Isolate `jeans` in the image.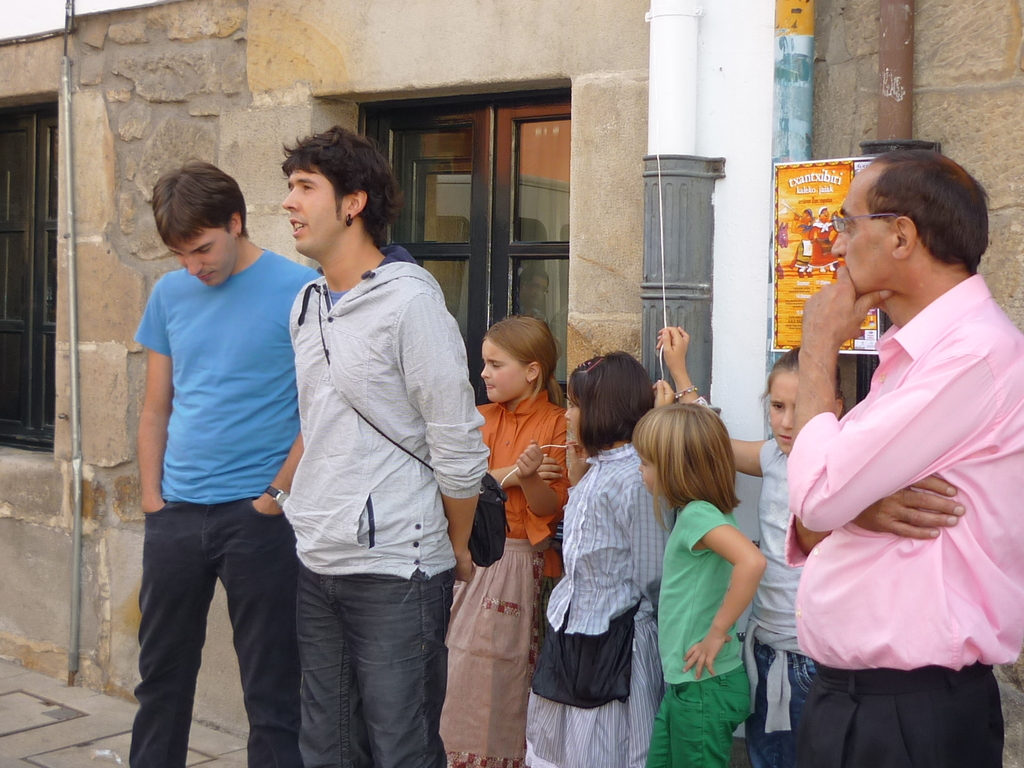
Isolated region: 129 497 297 767.
